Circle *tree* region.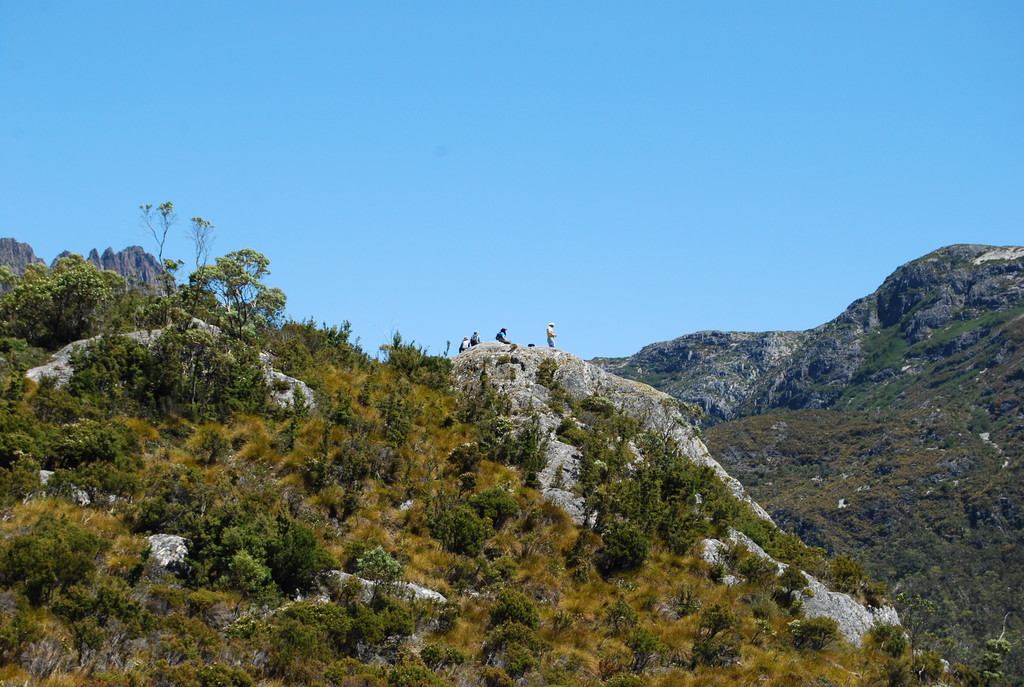
Region: 181, 235, 275, 323.
